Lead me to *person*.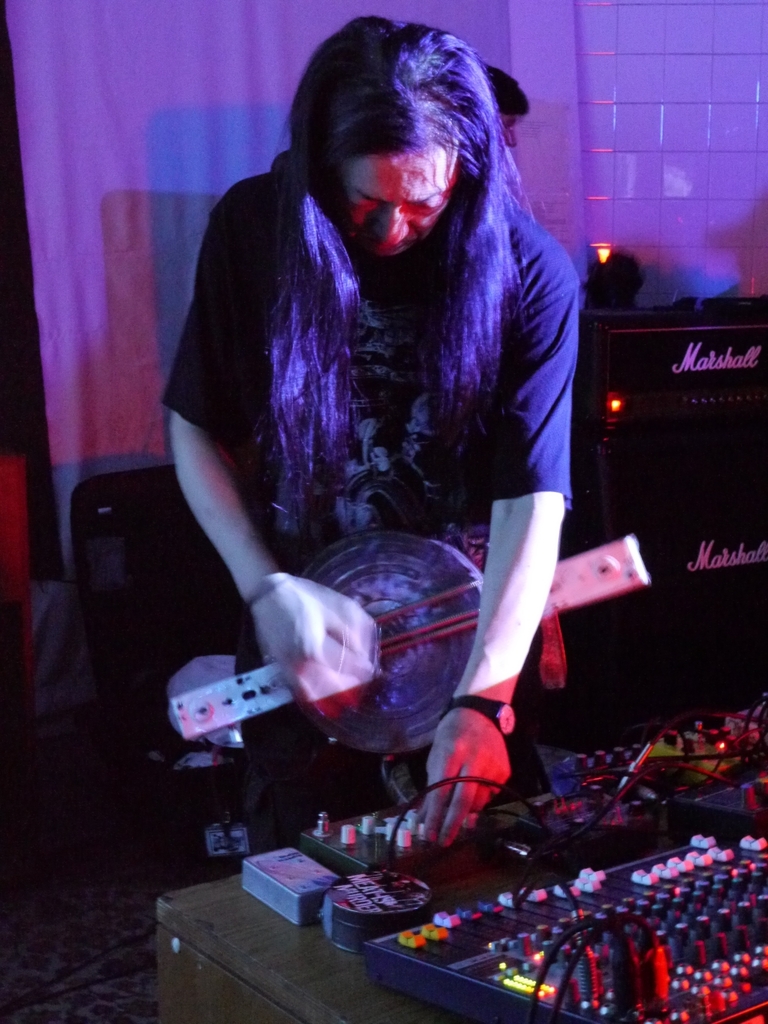
Lead to 159:14:586:850.
